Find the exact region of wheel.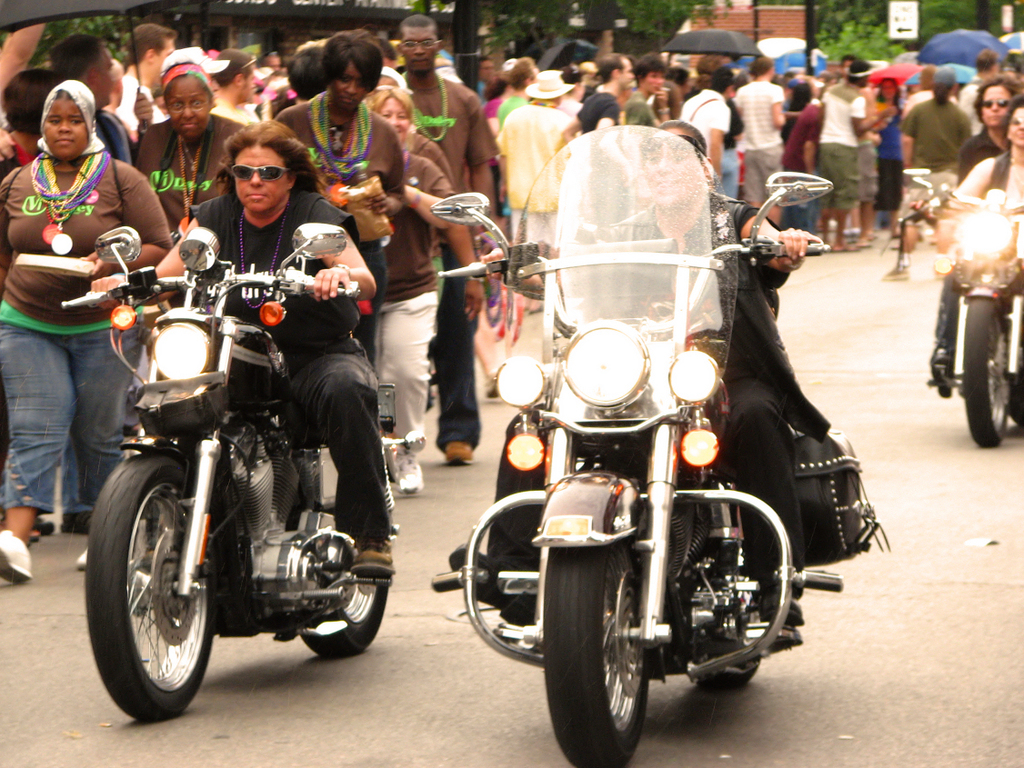
Exact region: (706, 642, 768, 693).
